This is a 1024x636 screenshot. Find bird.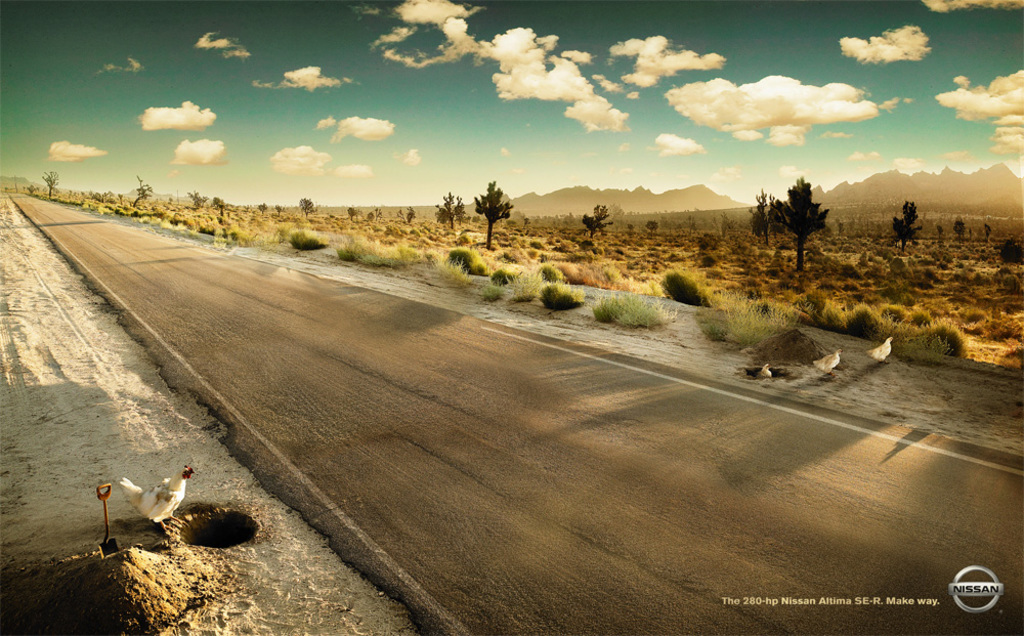
Bounding box: rect(810, 346, 844, 379).
